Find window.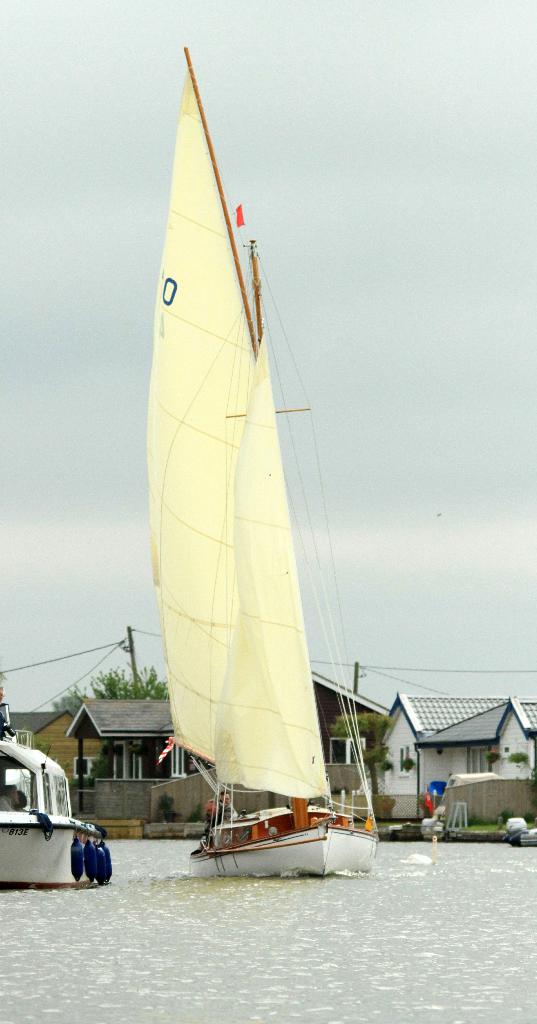
l=403, t=741, r=413, b=774.
